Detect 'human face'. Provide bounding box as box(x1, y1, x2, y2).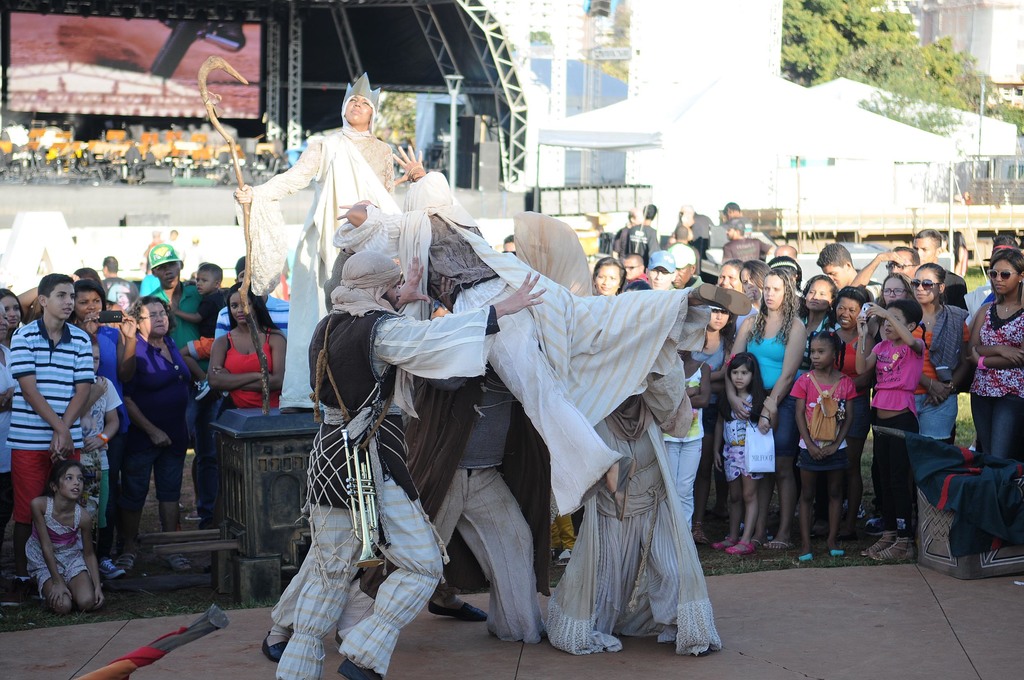
box(46, 282, 79, 321).
